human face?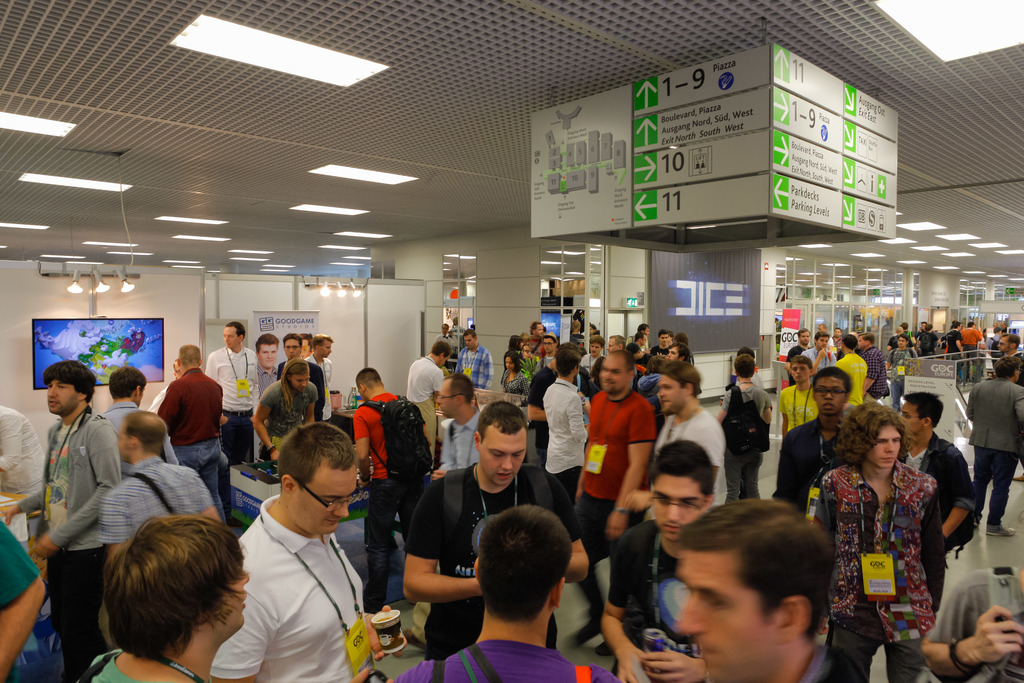
bbox=(999, 334, 1011, 355)
